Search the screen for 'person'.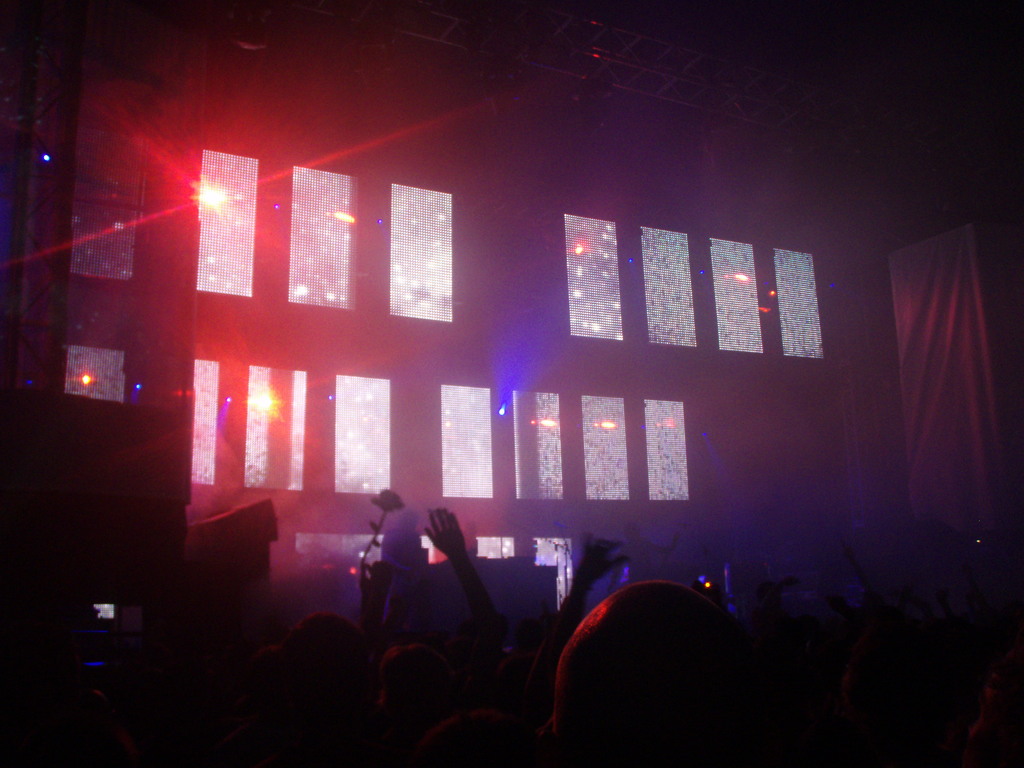
Found at {"x1": 370, "y1": 501, "x2": 509, "y2": 738}.
